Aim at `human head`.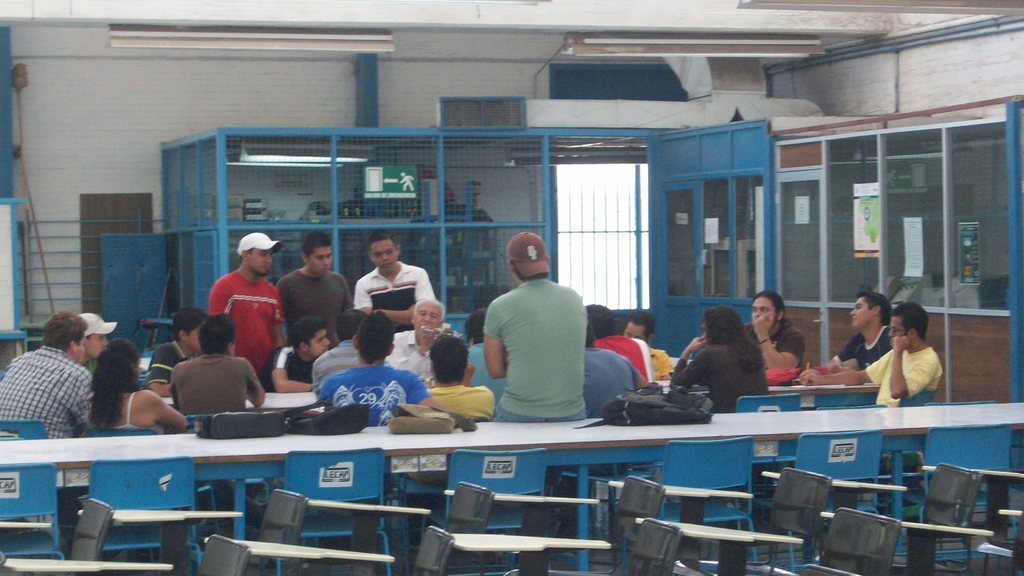
Aimed at pyautogui.locateOnScreen(500, 230, 556, 286).
